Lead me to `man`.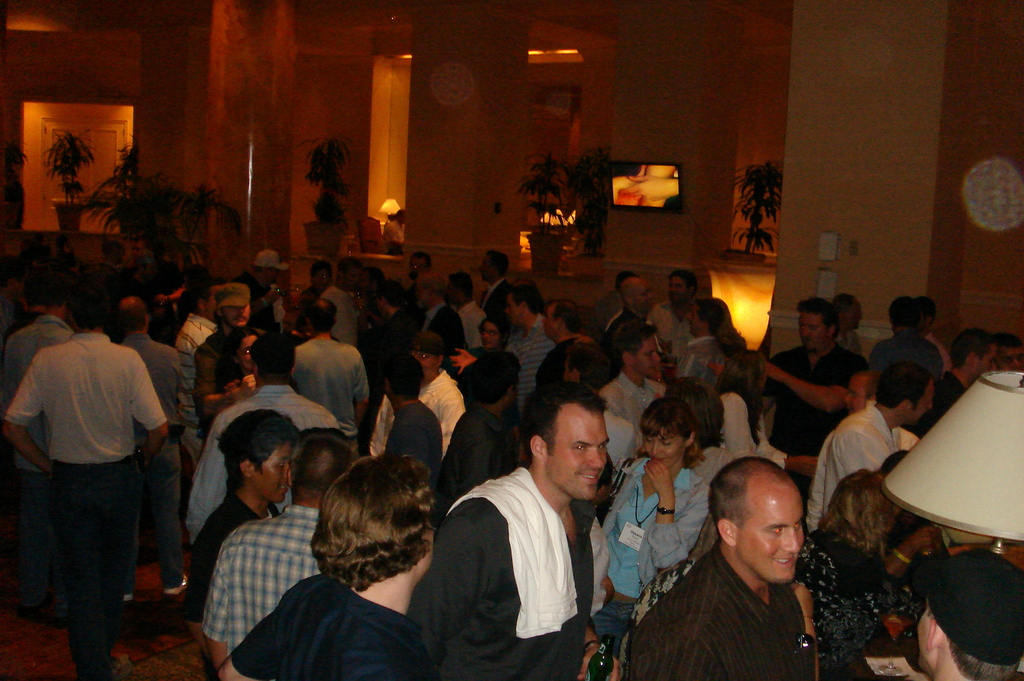
Lead to locate(609, 277, 652, 366).
